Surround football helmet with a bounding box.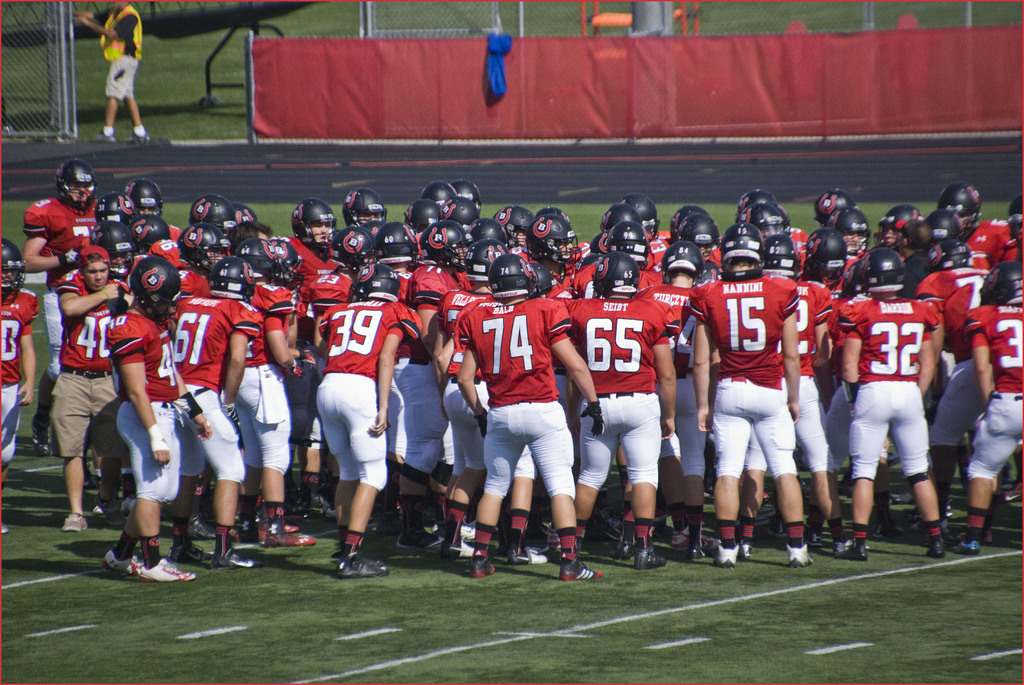
locate(474, 217, 509, 245).
